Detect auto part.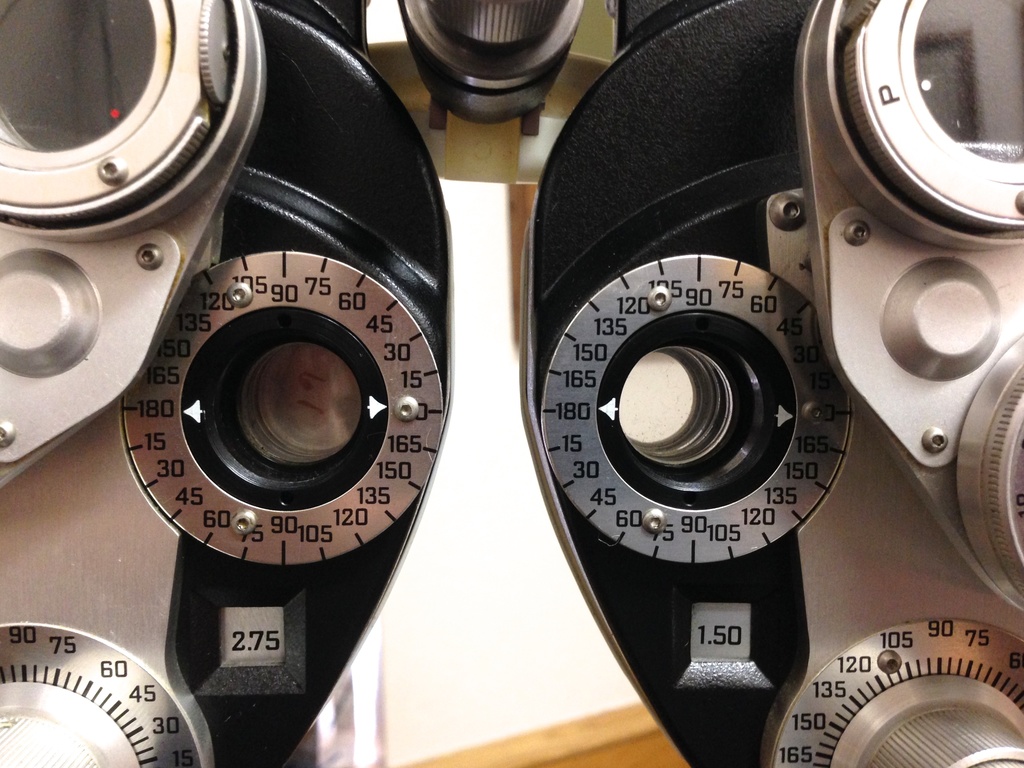
Detected at pyautogui.locateOnScreen(776, 0, 1023, 292).
